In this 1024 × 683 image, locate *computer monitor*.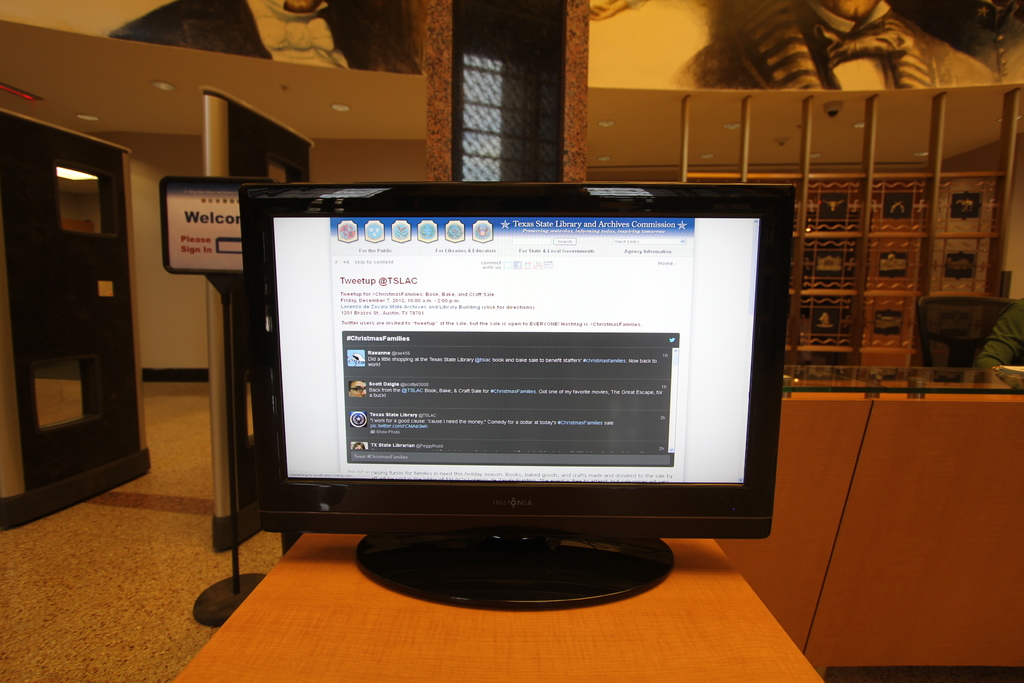
Bounding box: [x1=184, y1=169, x2=808, y2=623].
